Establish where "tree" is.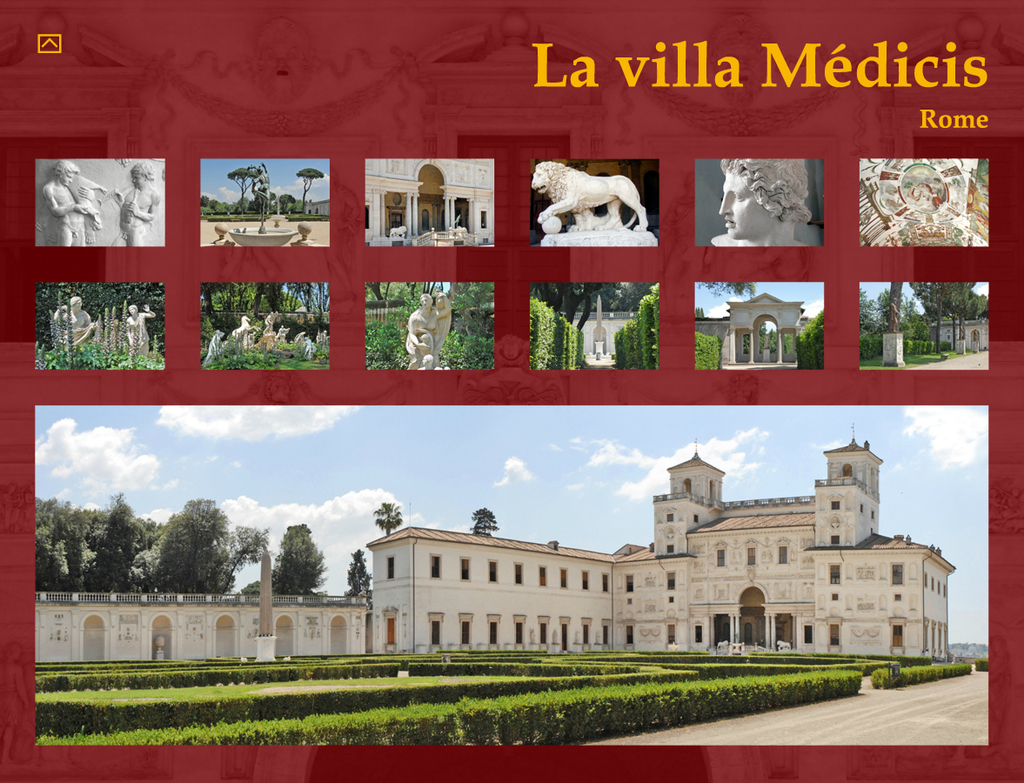
Established at bbox=(231, 528, 295, 572).
